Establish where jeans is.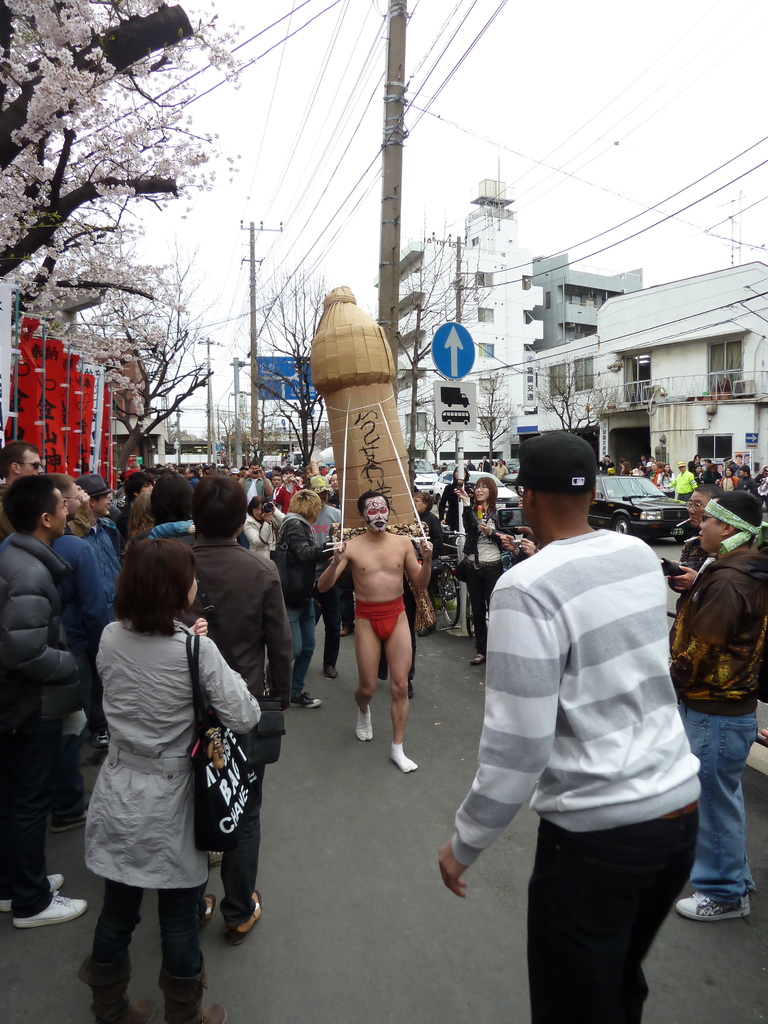
Established at crop(680, 712, 759, 890).
